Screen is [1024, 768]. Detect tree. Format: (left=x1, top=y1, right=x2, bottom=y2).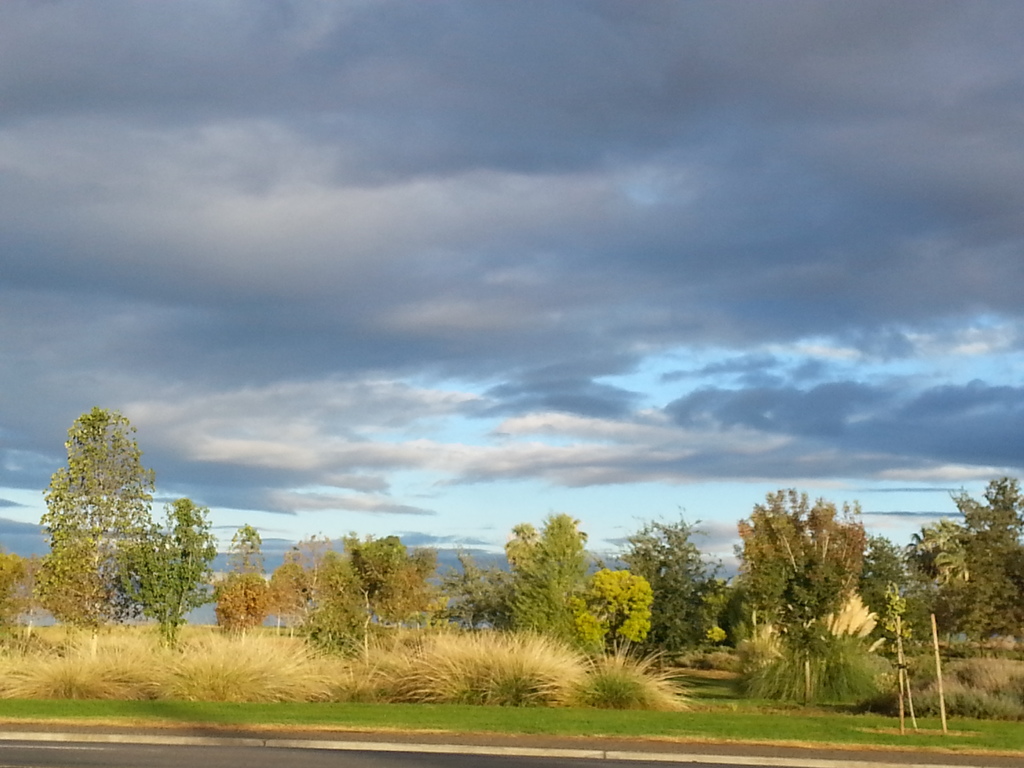
(left=292, top=524, right=332, bottom=581).
